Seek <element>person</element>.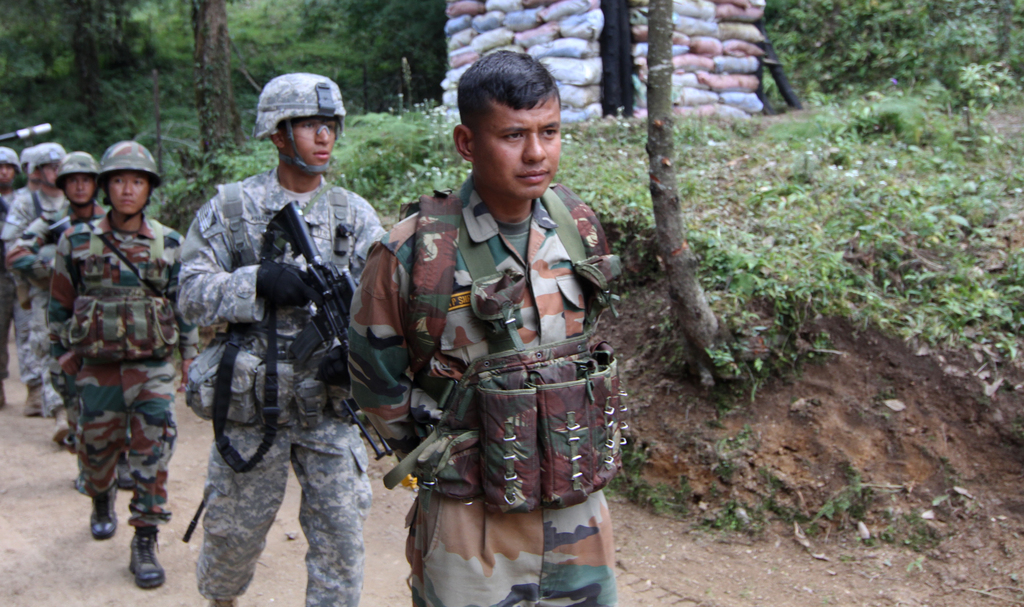
bbox=(54, 170, 173, 585).
